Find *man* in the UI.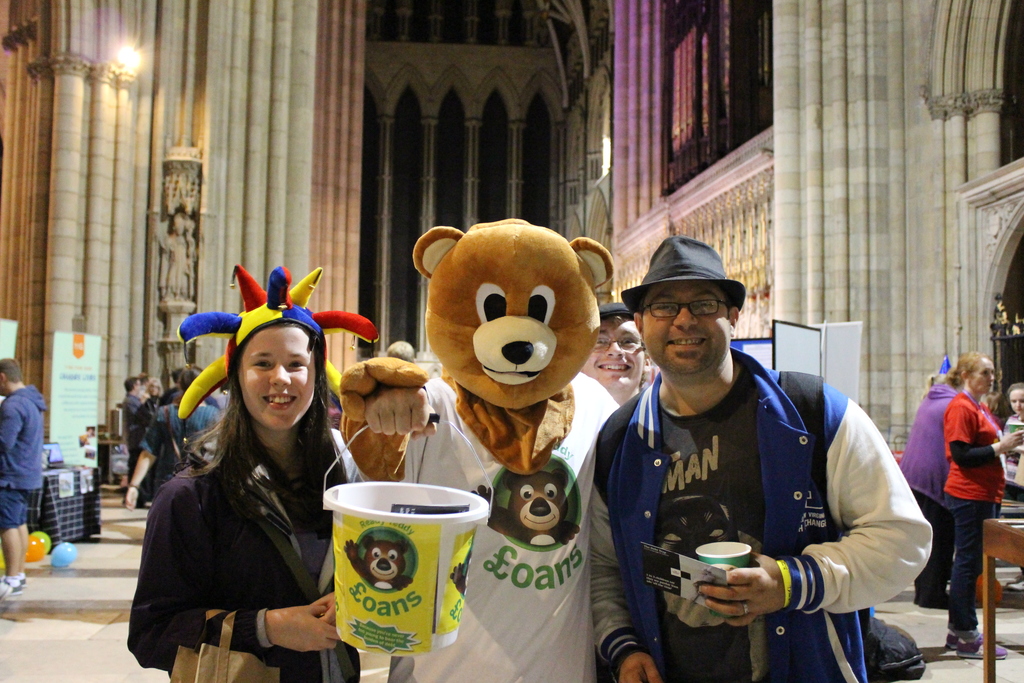
UI element at <region>0, 357, 49, 591</region>.
